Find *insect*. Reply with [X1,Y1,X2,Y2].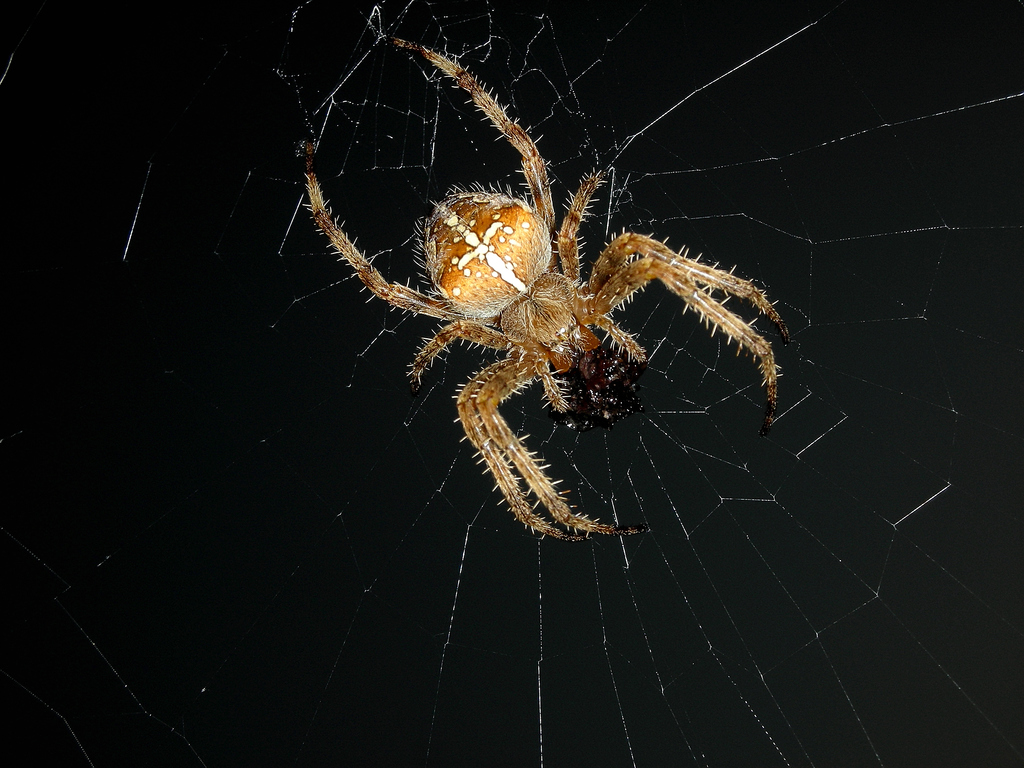
[299,38,791,550].
